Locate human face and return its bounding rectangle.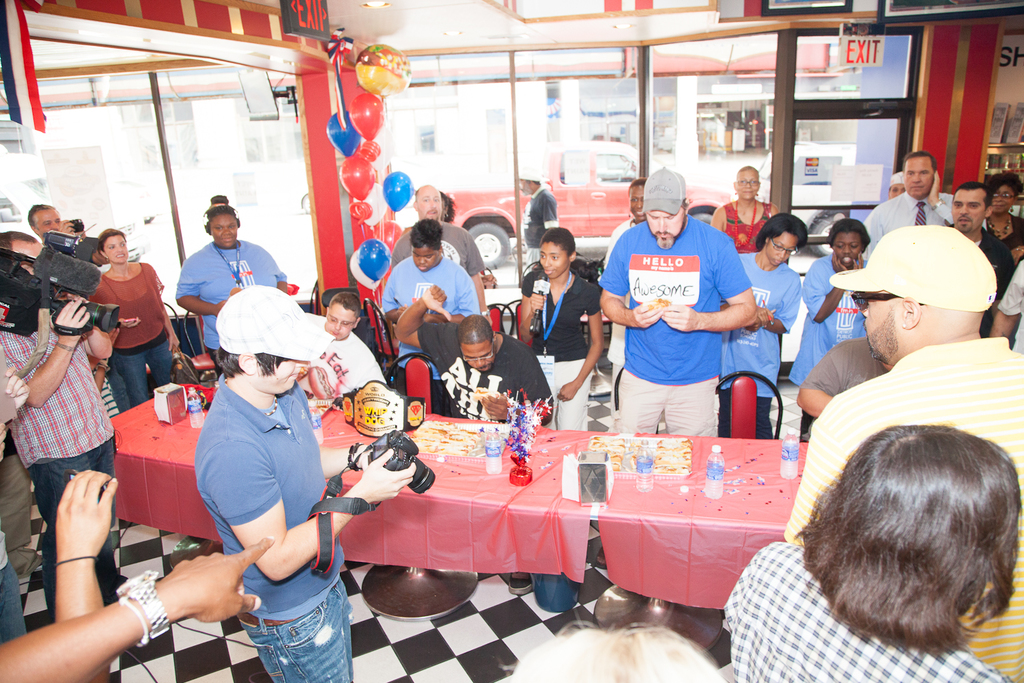
rect(534, 244, 569, 275).
